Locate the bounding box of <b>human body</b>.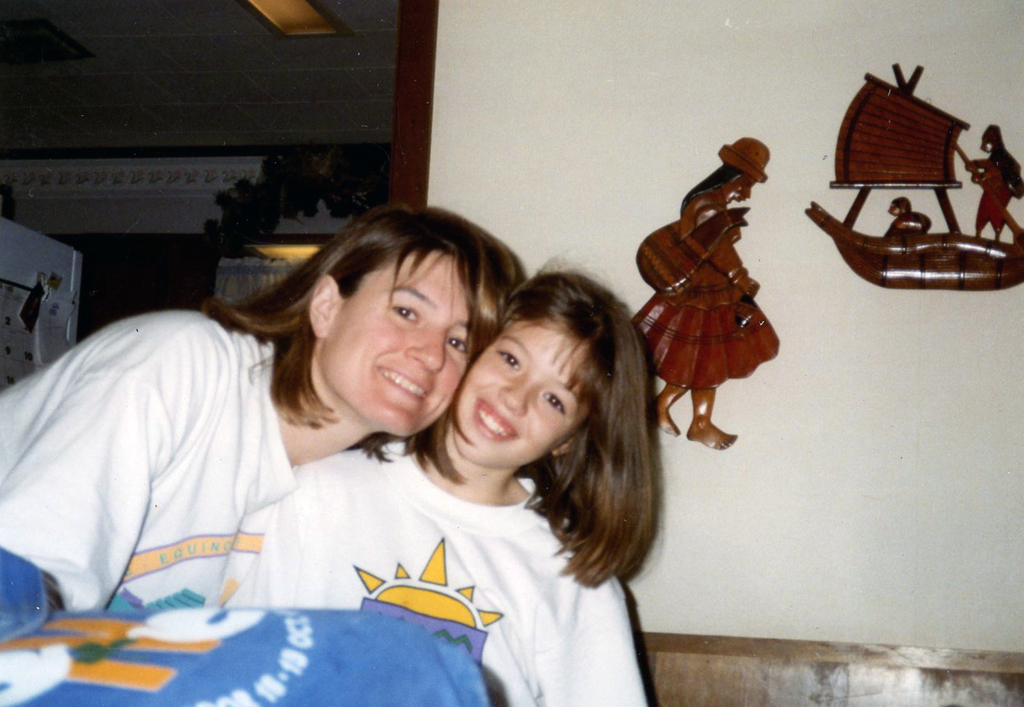
Bounding box: detection(216, 440, 652, 706).
